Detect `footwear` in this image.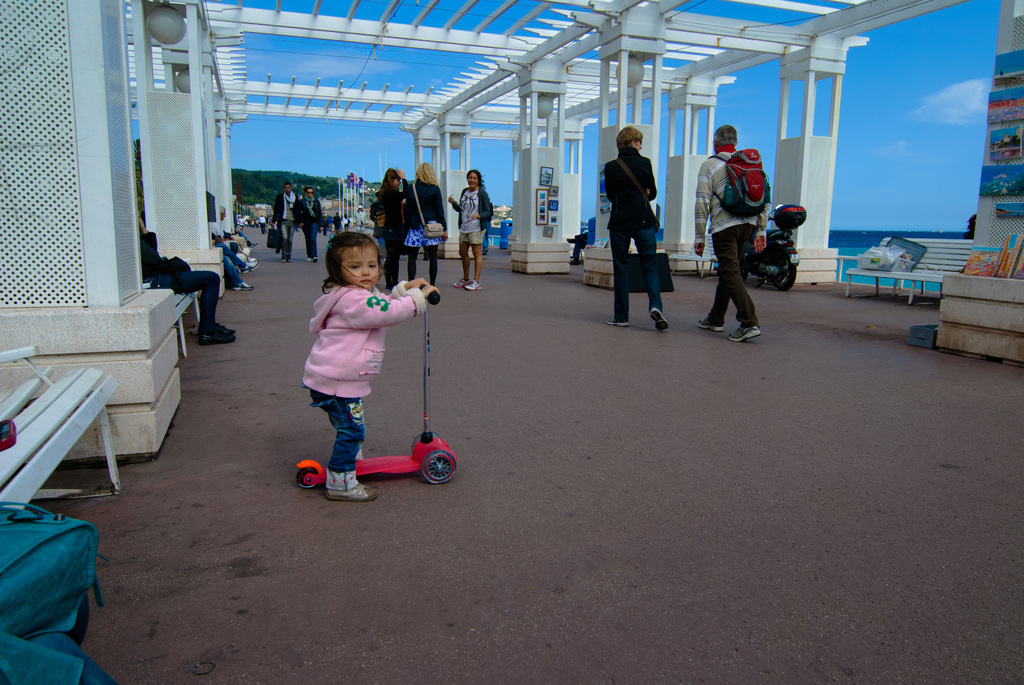
Detection: [197, 328, 237, 348].
